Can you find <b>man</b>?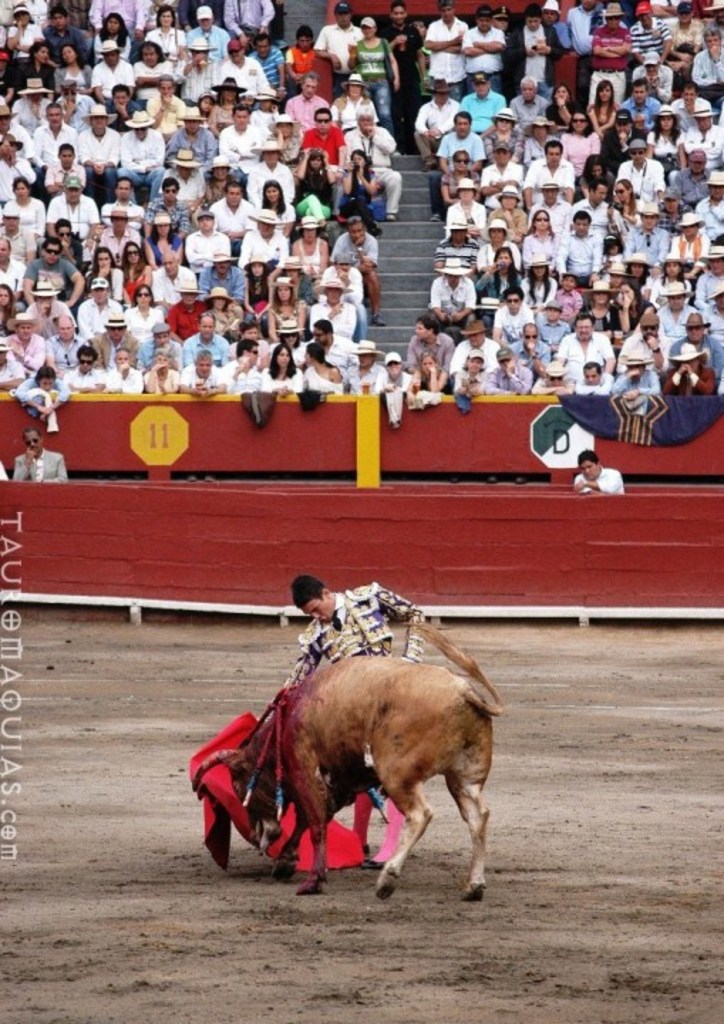
Yes, bounding box: l=279, t=573, r=425, b=859.
